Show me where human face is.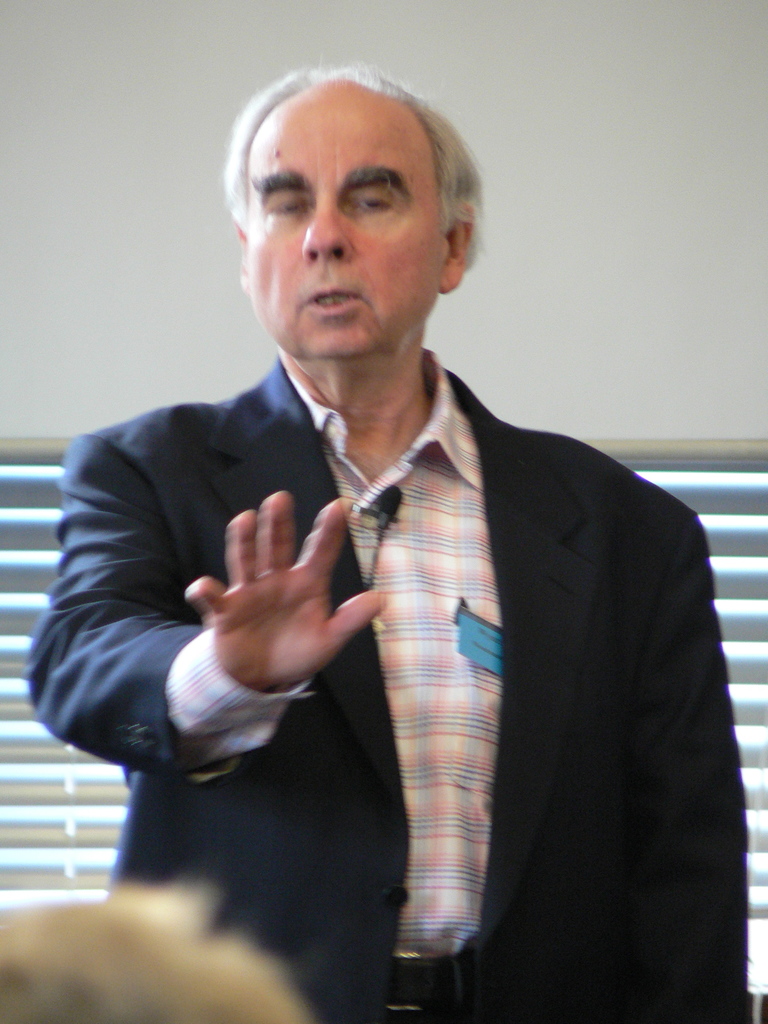
human face is at <box>251,85,442,356</box>.
